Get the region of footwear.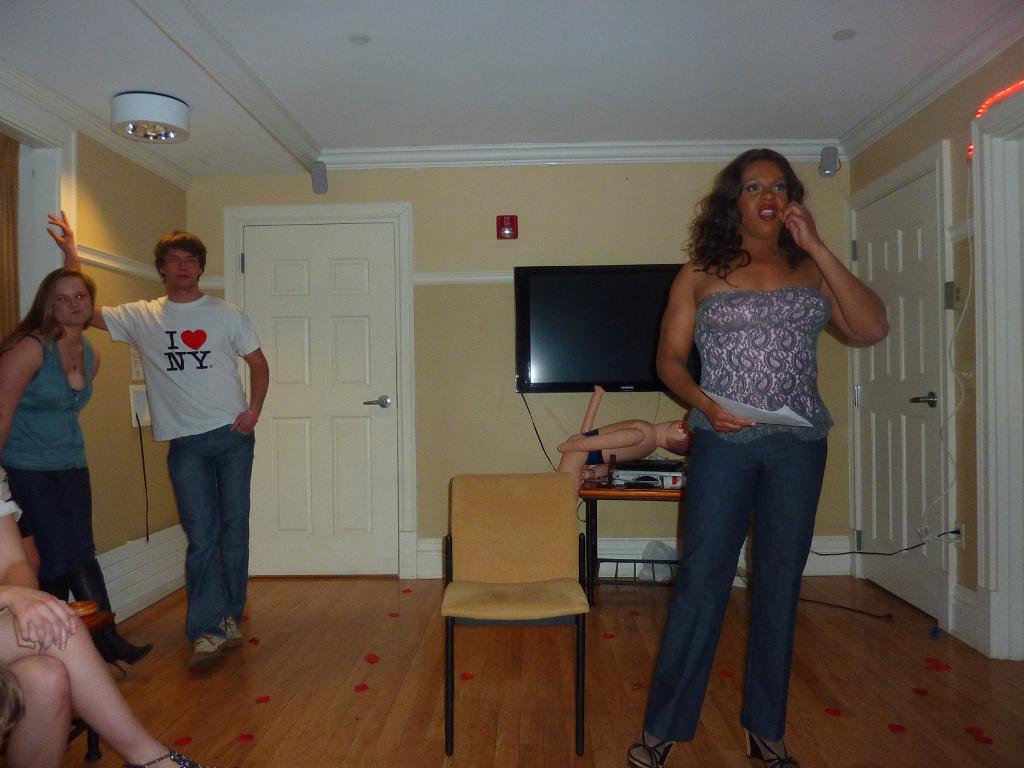
region(216, 618, 246, 650).
